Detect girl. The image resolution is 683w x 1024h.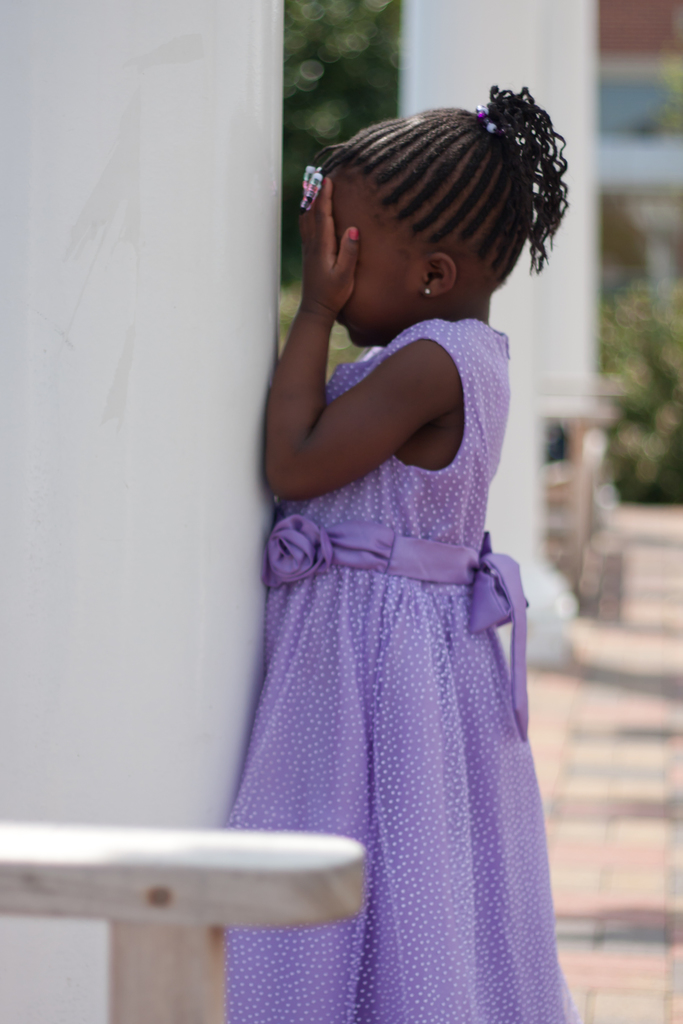
(x1=206, y1=86, x2=570, y2=1023).
